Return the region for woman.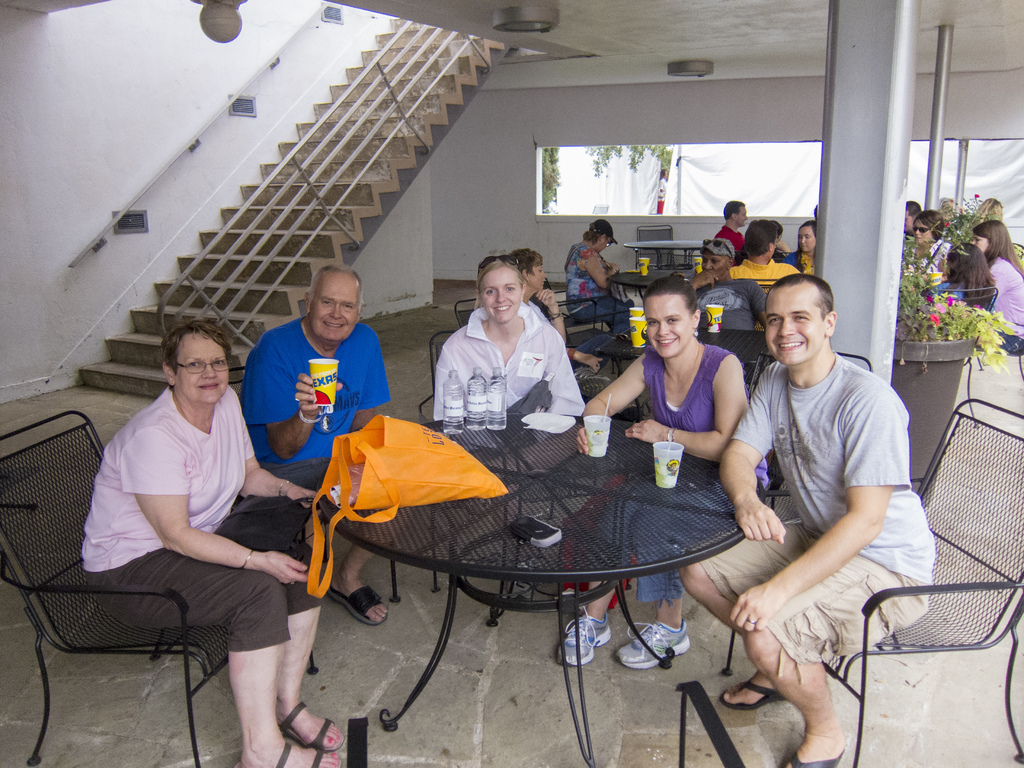
564/219/636/344.
